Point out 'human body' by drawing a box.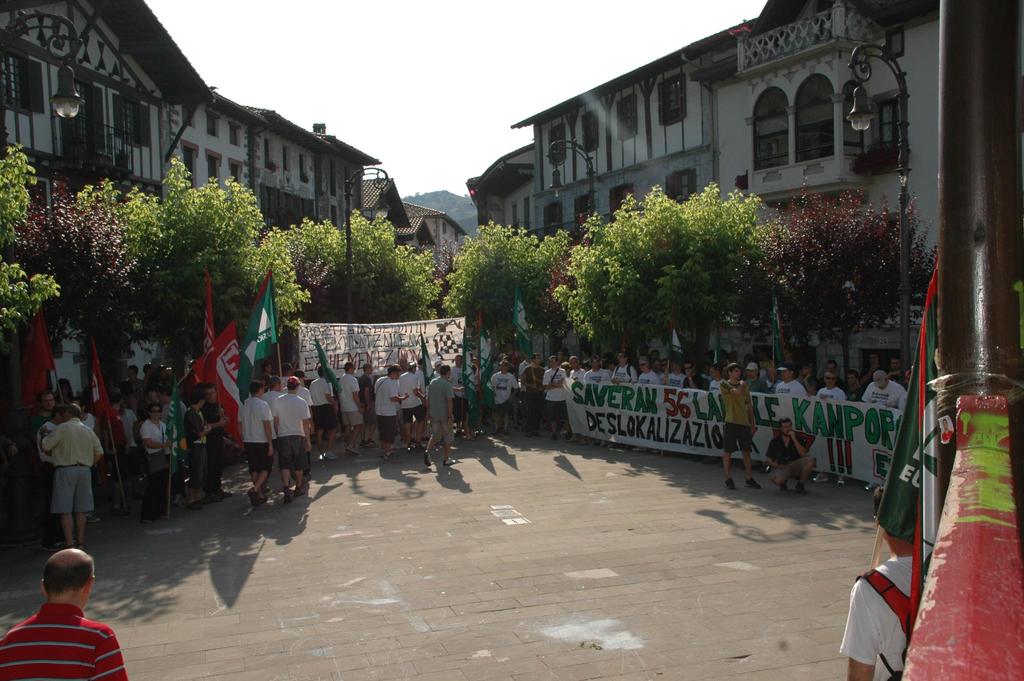
(764, 435, 817, 492).
